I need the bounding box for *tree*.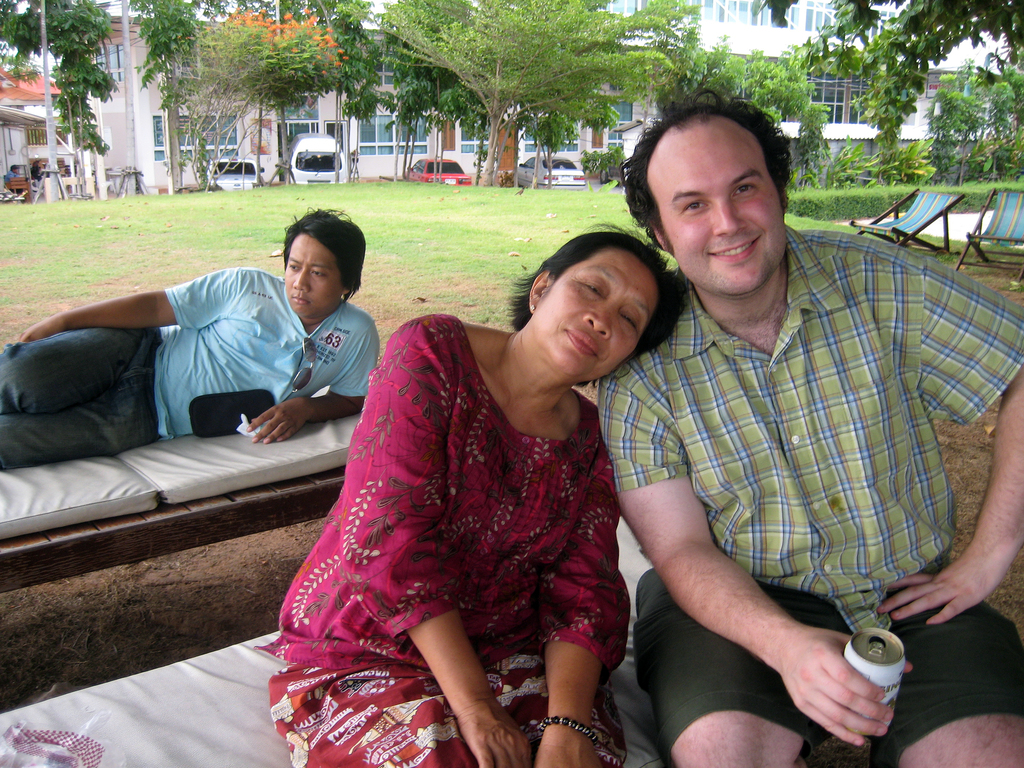
Here it is: select_region(876, 138, 932, 183).
